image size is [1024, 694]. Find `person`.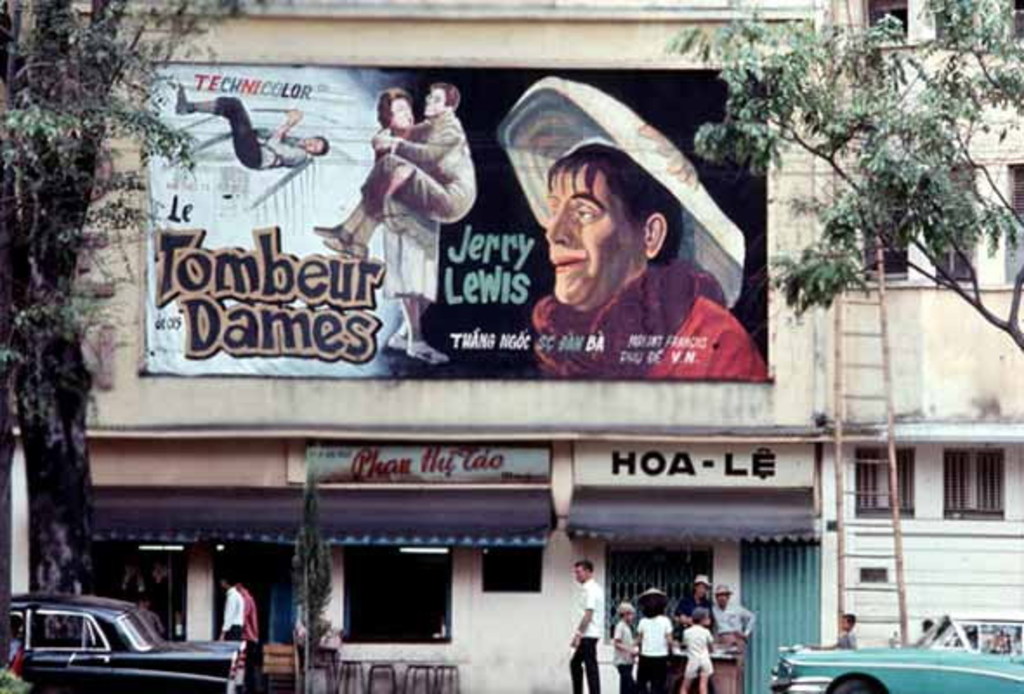
<region>680, 606, 712, 692</region>.
